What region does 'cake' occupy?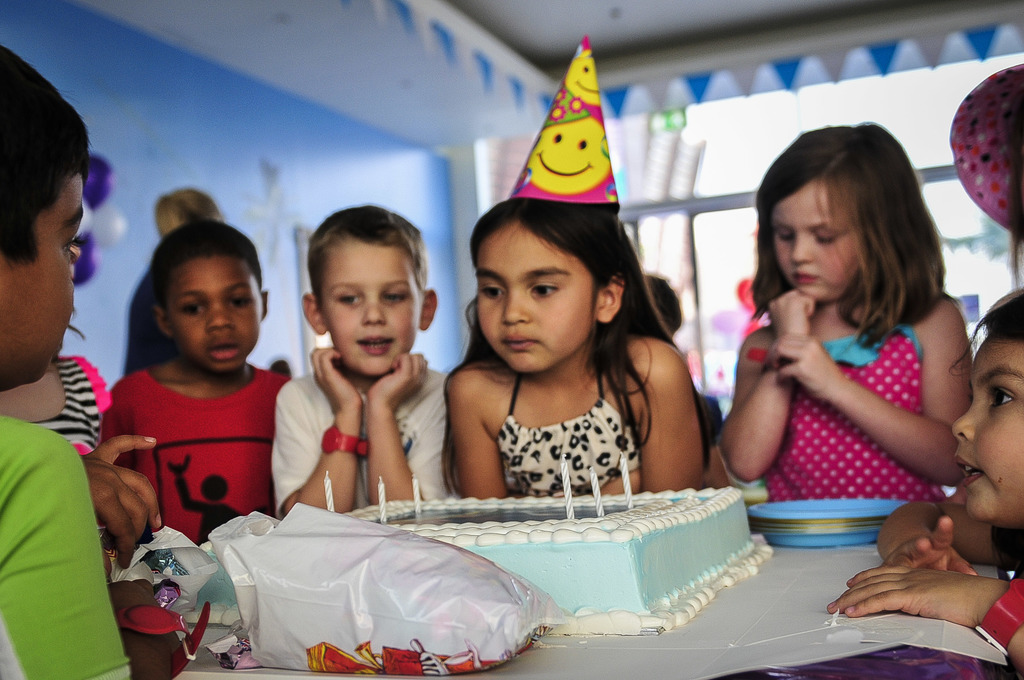
[179, 497, 772, 636].
